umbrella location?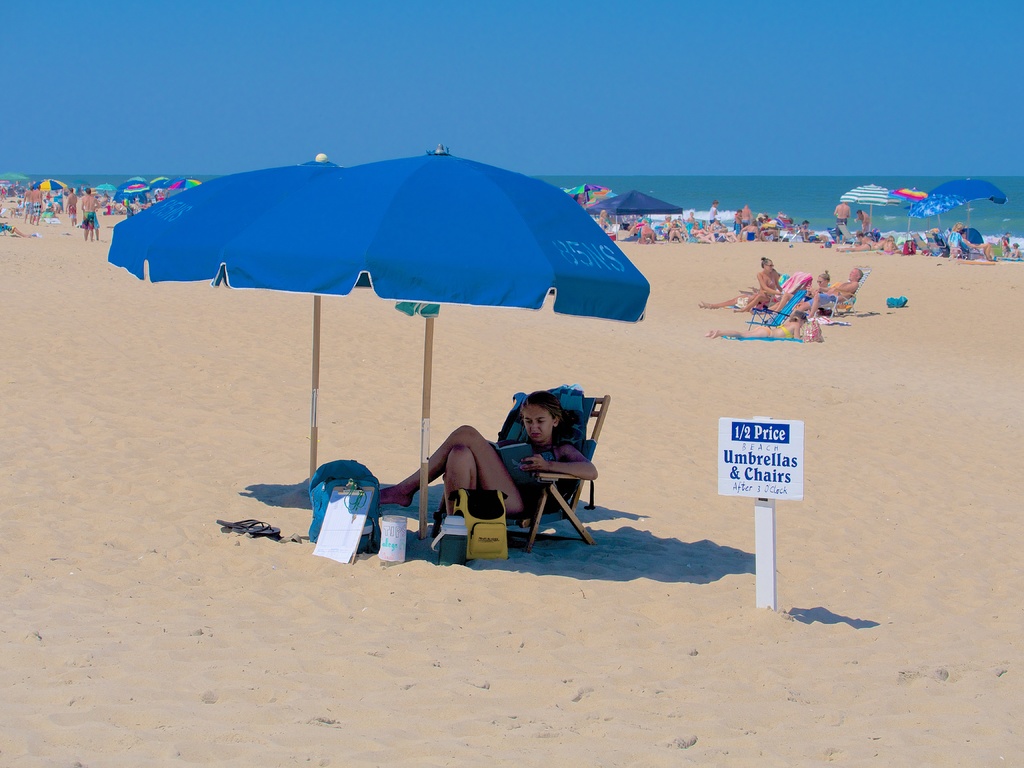
x1=563 y1=183 x2=612 y2=199
